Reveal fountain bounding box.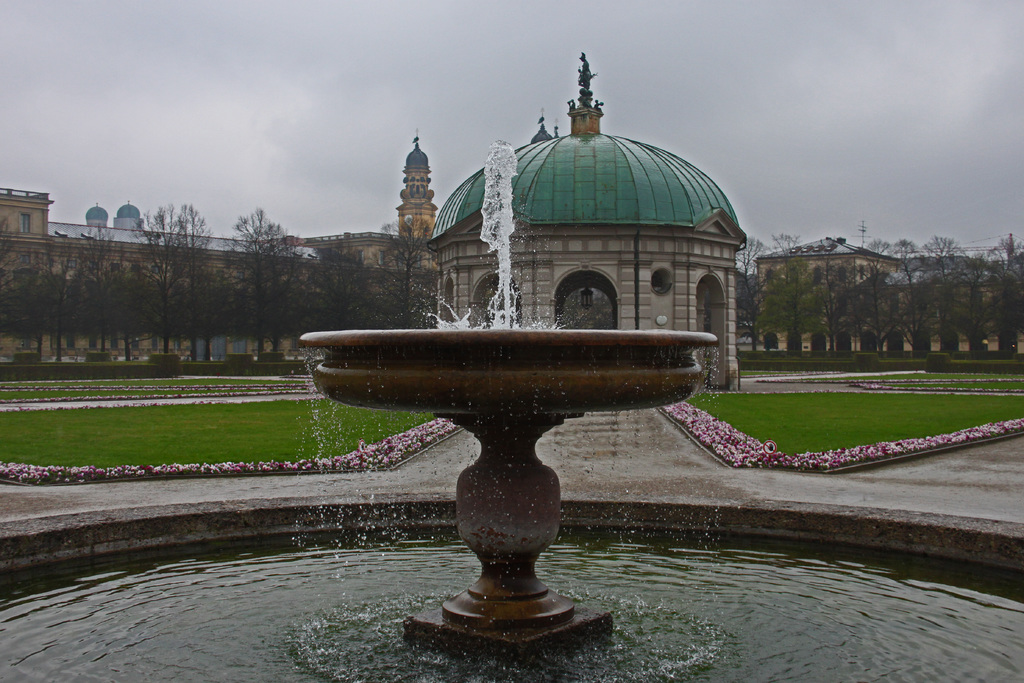
Revealed: x1=0 y1=135 x2=1023 y2=682.
